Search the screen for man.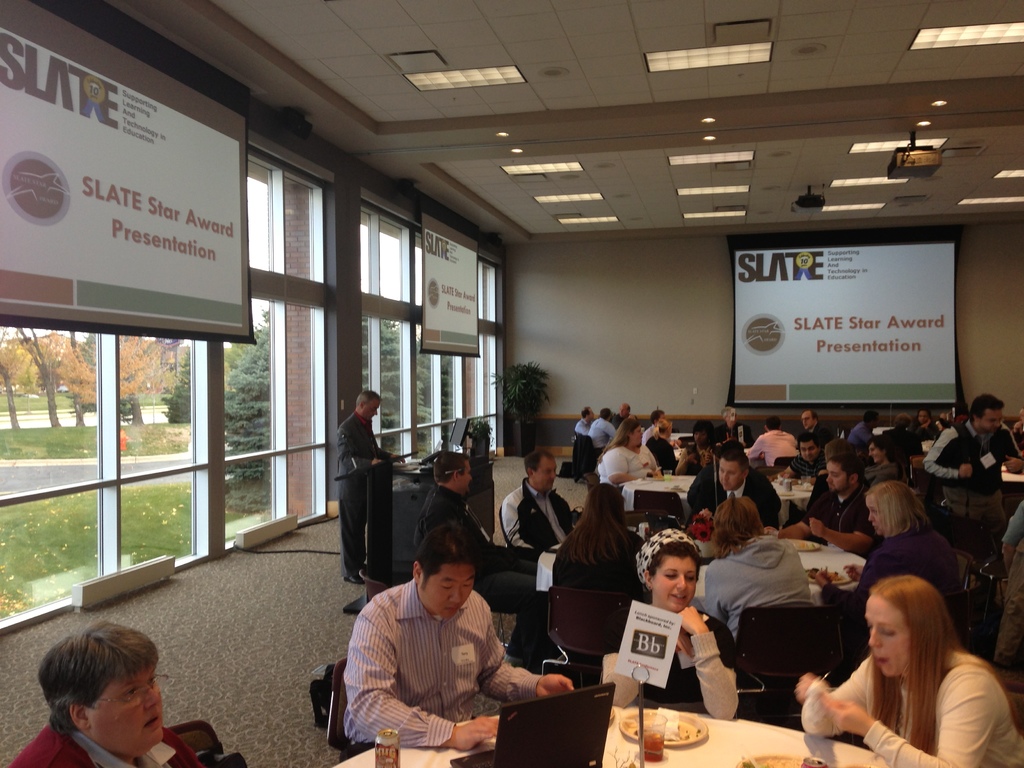
Found at 329, 376, 397, 586.
